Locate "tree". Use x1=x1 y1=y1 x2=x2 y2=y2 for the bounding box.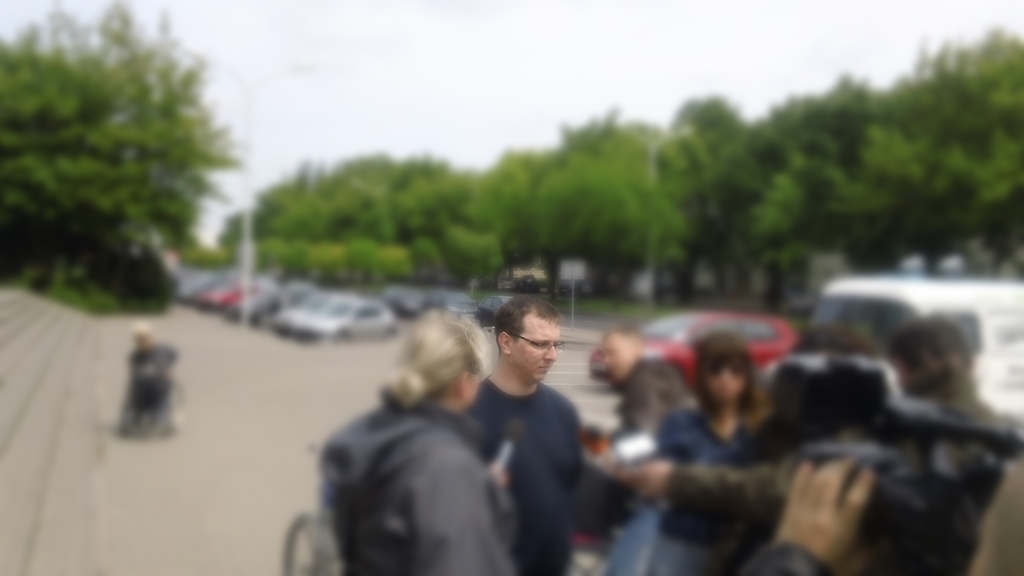
x1=518 y1=117 x2=675 y2=302.
